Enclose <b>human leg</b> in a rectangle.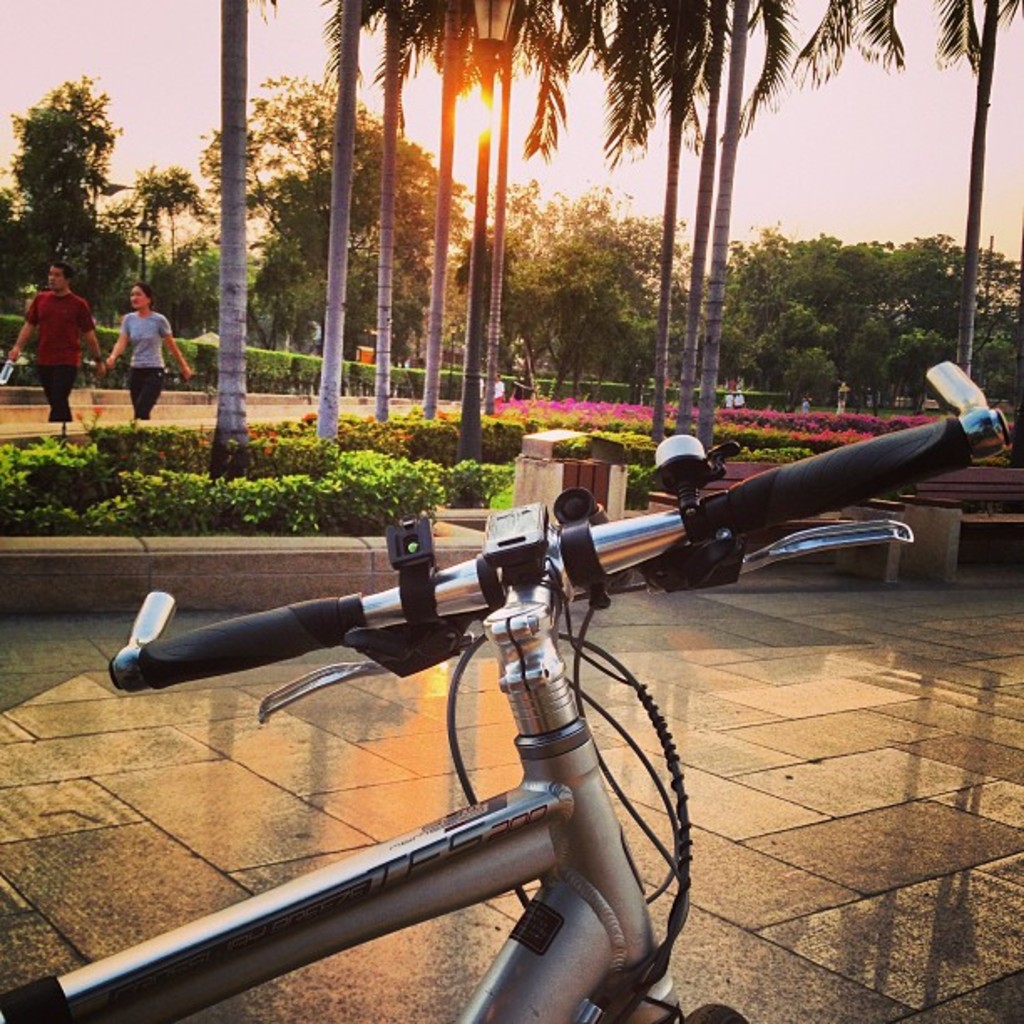
region(120, 365, 169, 415).
